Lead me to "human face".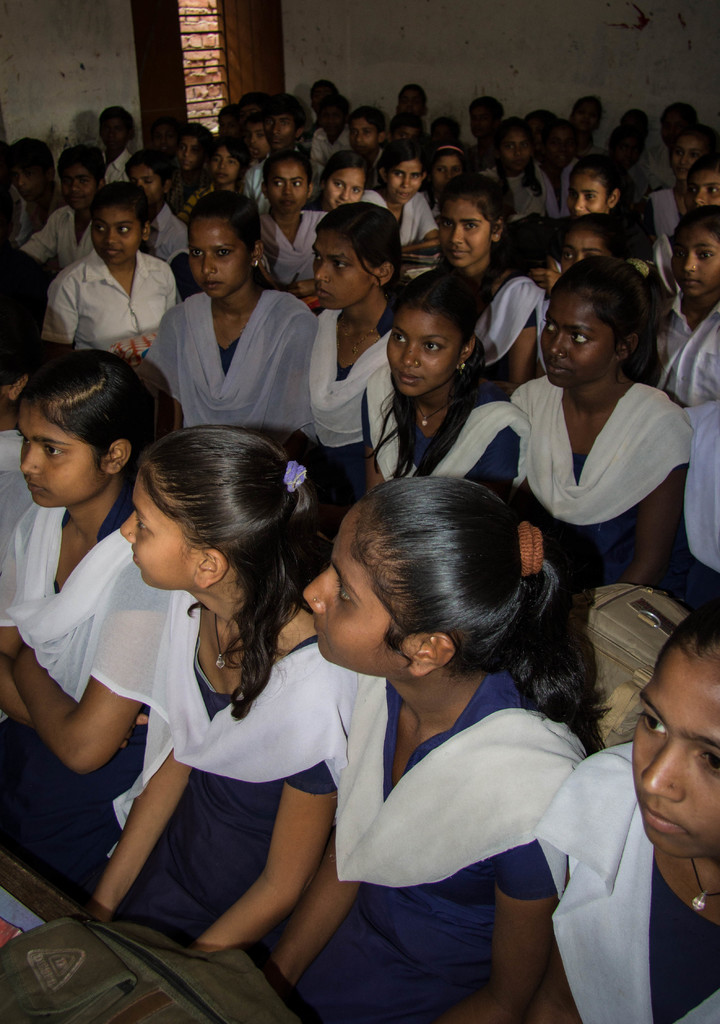
Lead to Rect(95, 216, 142, 265).
